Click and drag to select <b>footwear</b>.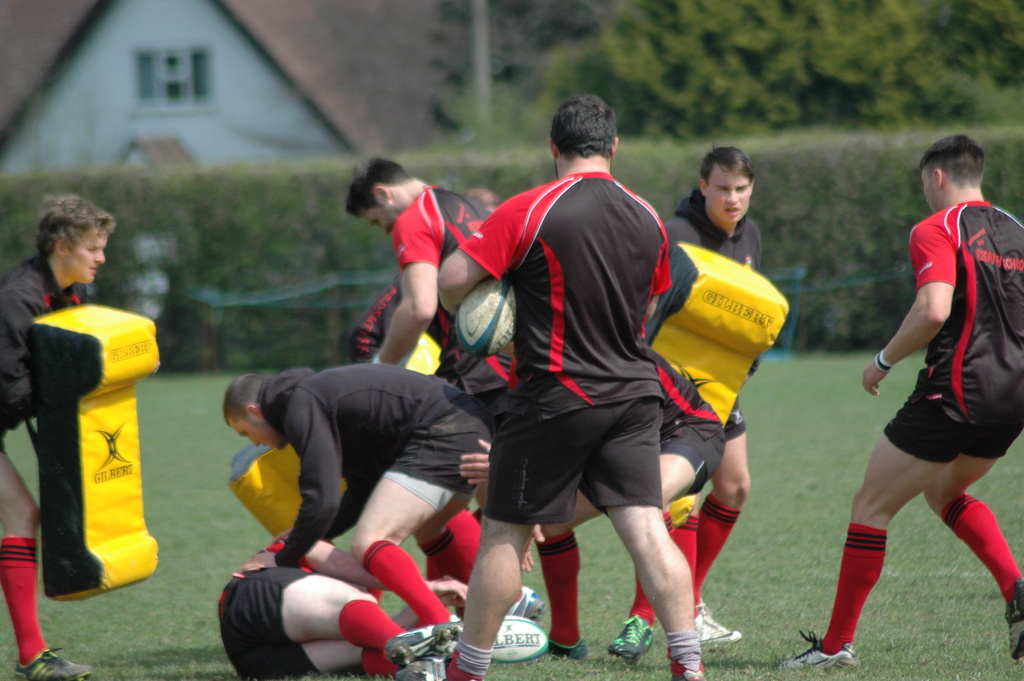
Selection: 546/640/588/664.
